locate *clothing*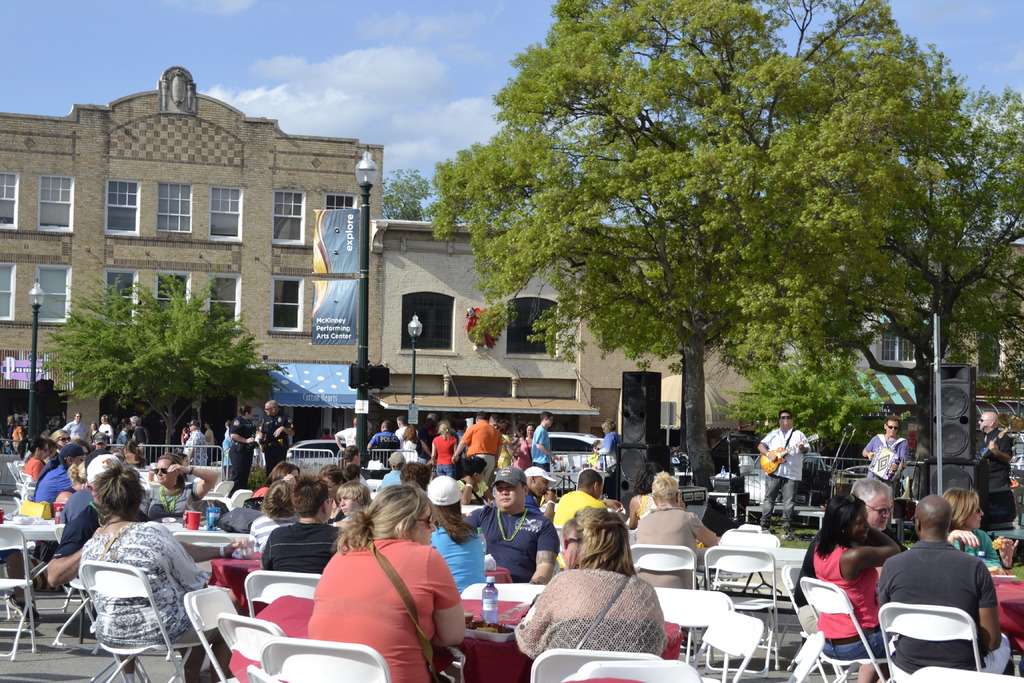
bbox(431, 431, 458, 472)
